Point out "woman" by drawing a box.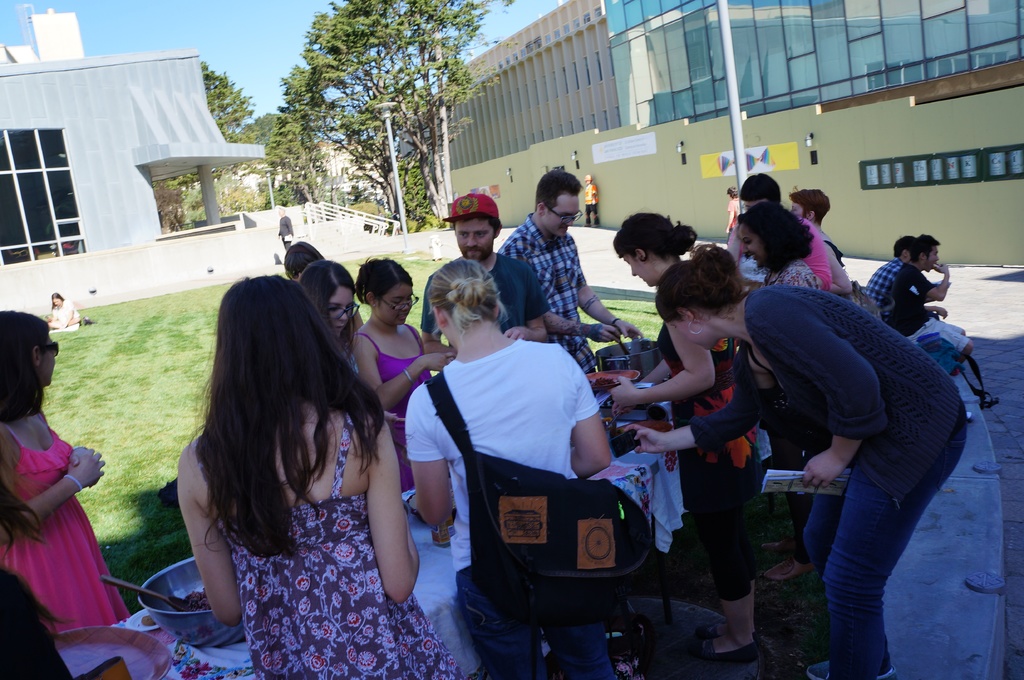
select_region(404, 255, 621, 676).
